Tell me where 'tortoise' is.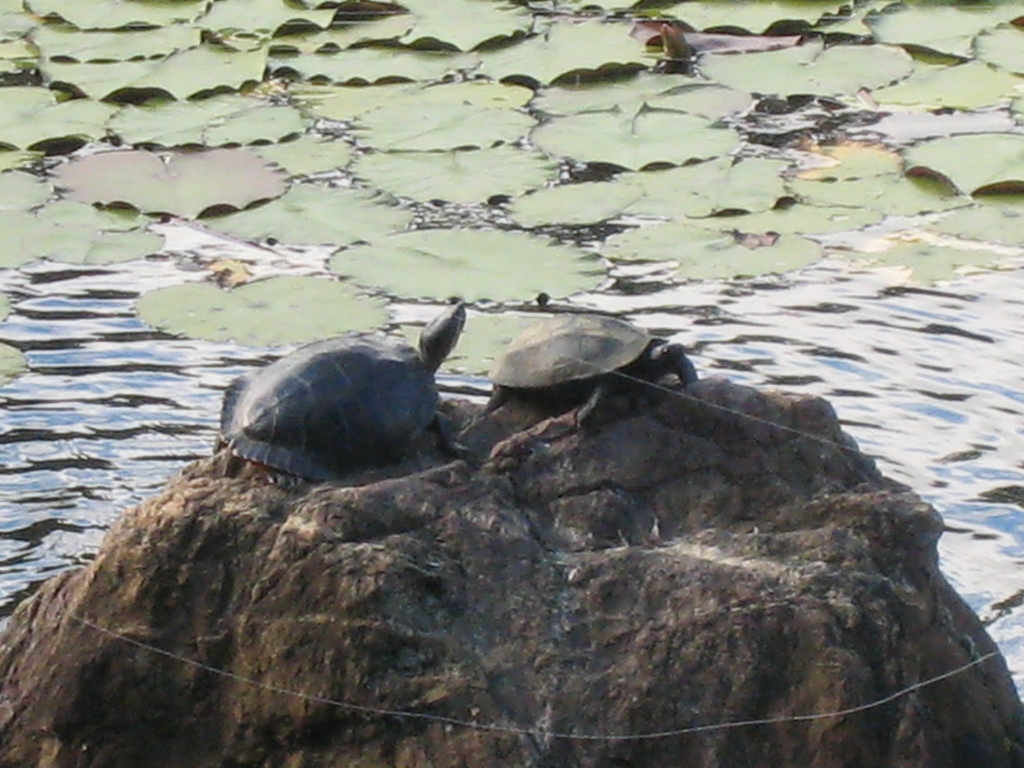
'tortoise' is at [212,299,469,455].
